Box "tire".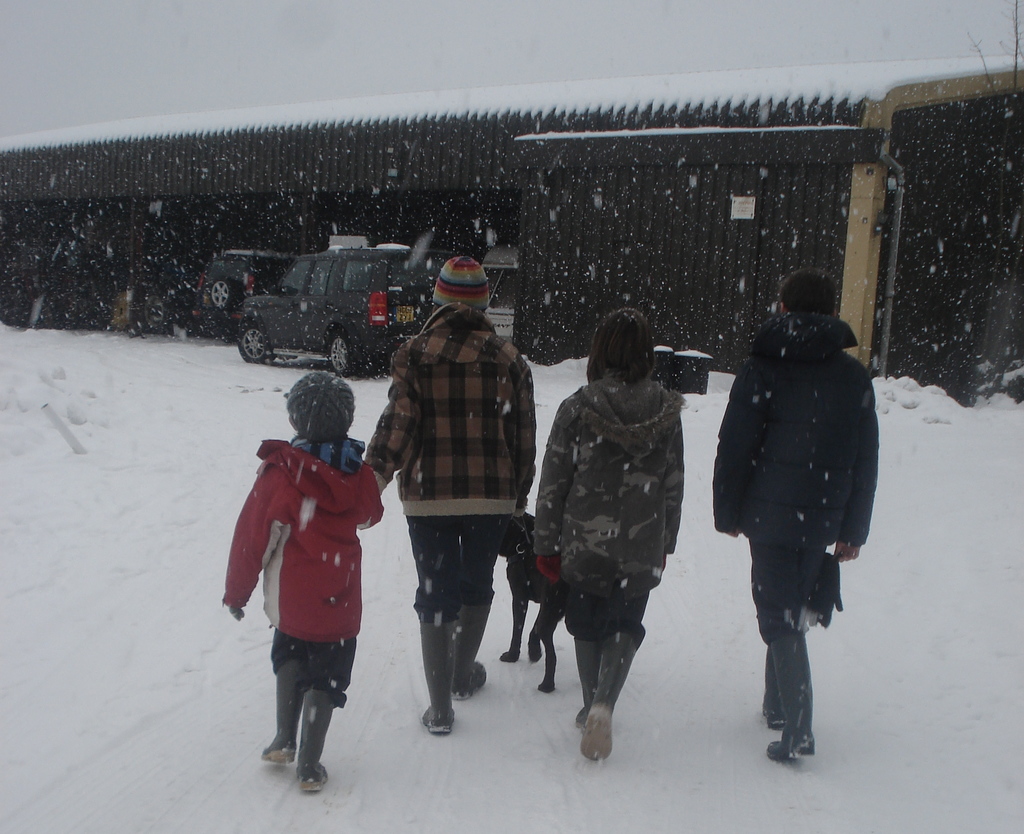
[331, 330, 354, 375].
